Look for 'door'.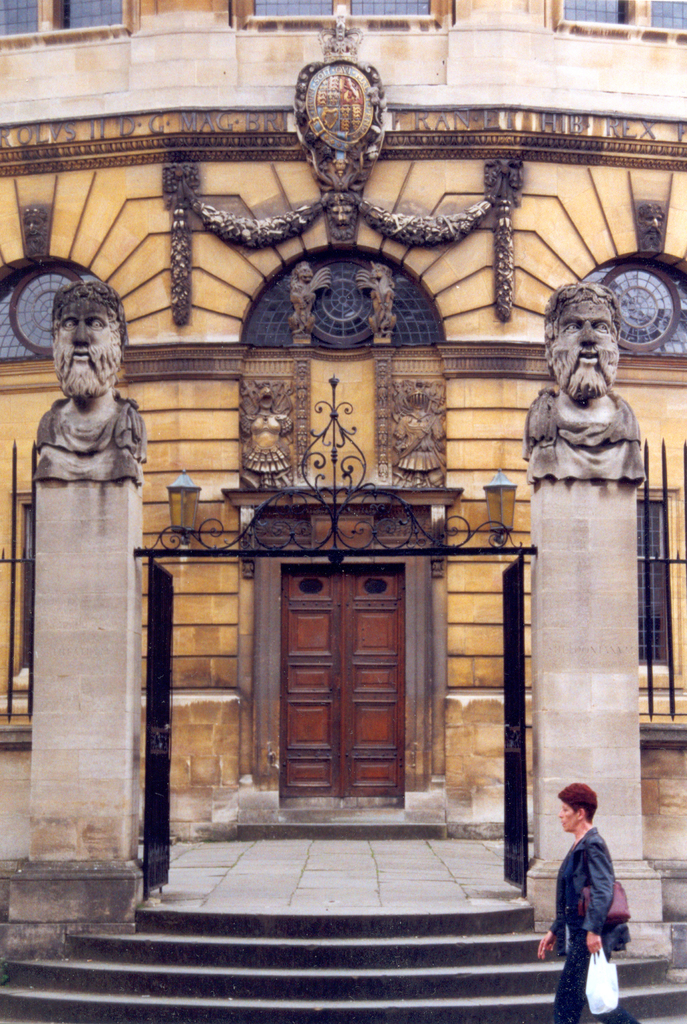
Found: x1=270 y1=553 x2=414 y2=810.
